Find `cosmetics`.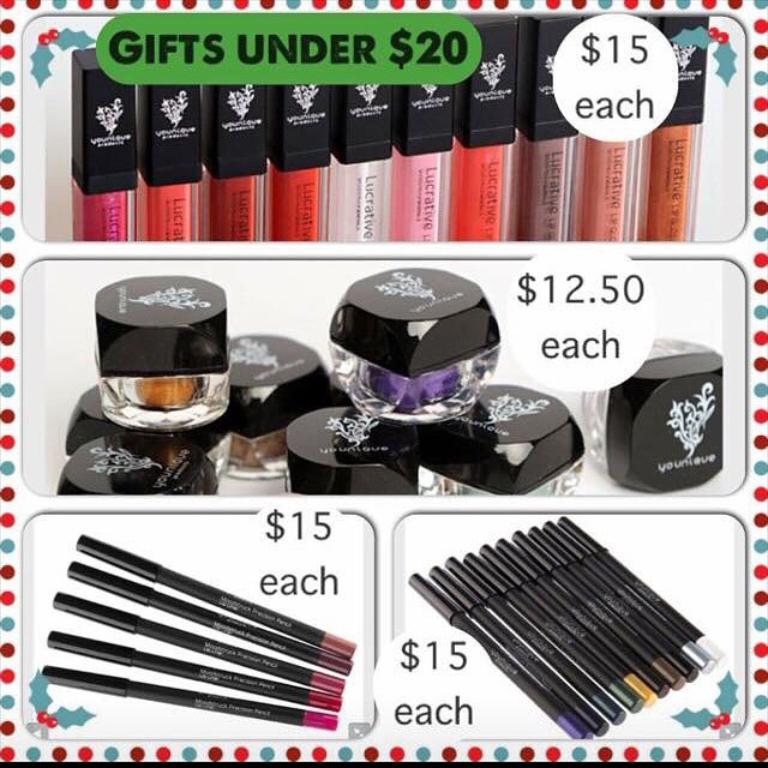
287/407/421/498.
